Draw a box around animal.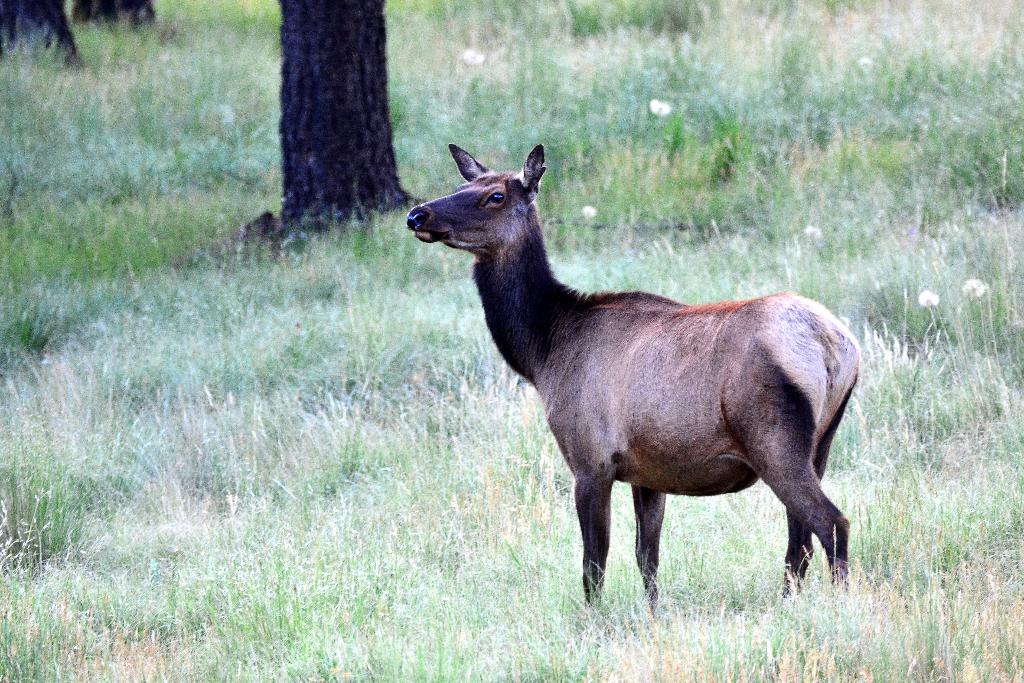
(left=408, top=144, right=852, bottom=647).
